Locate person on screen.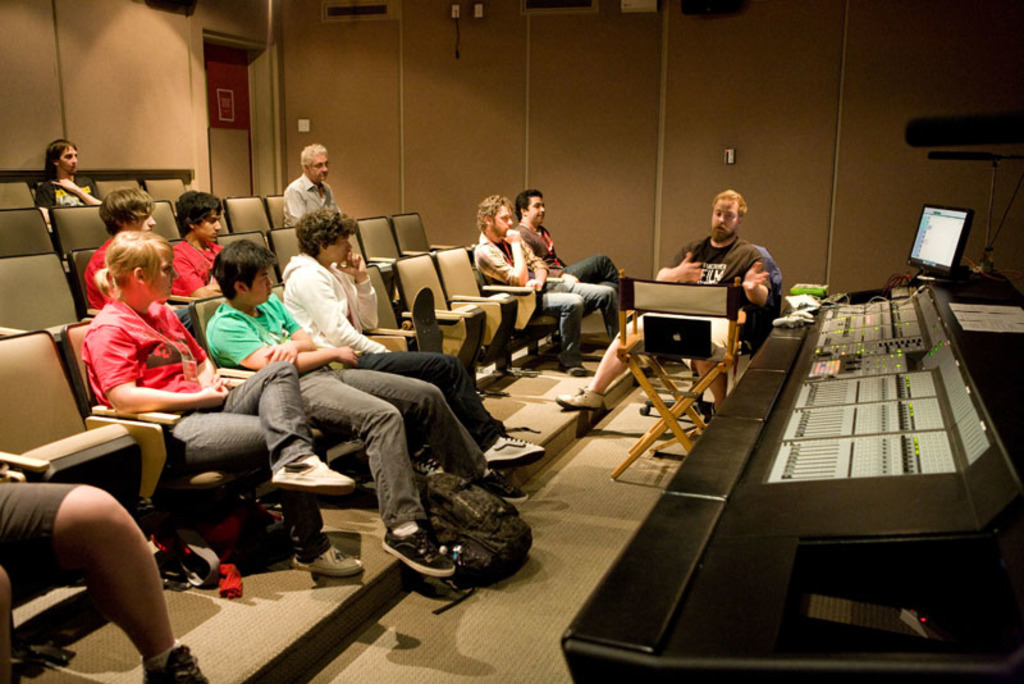
On screen at select_region(86, 223, 372, 578).
